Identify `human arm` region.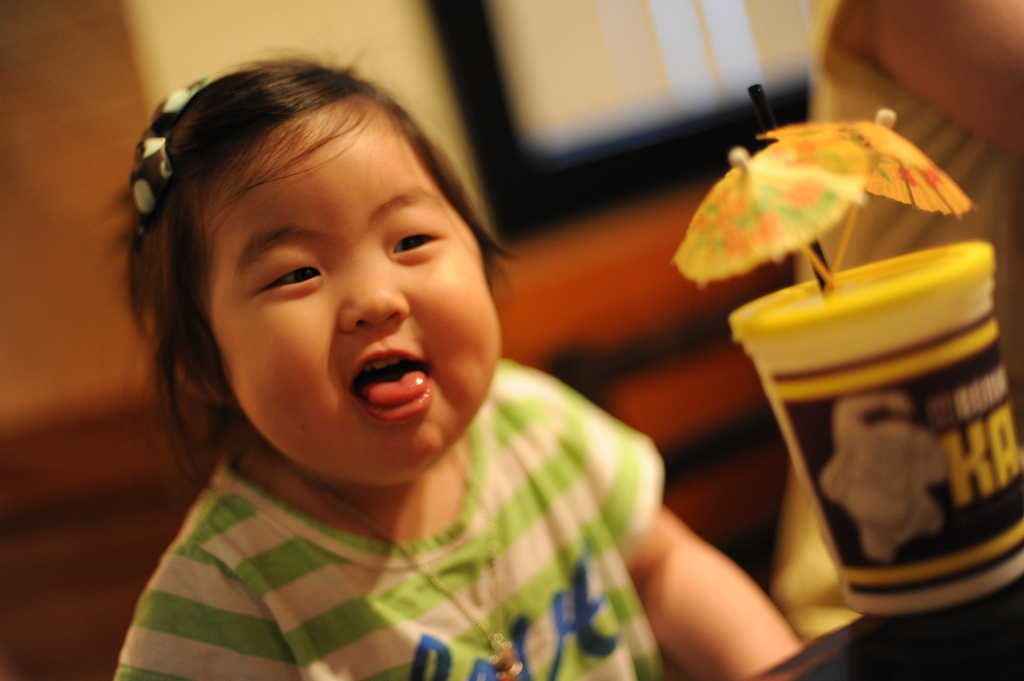
Region: (left=586, top=459, right=869, bottom=676).
